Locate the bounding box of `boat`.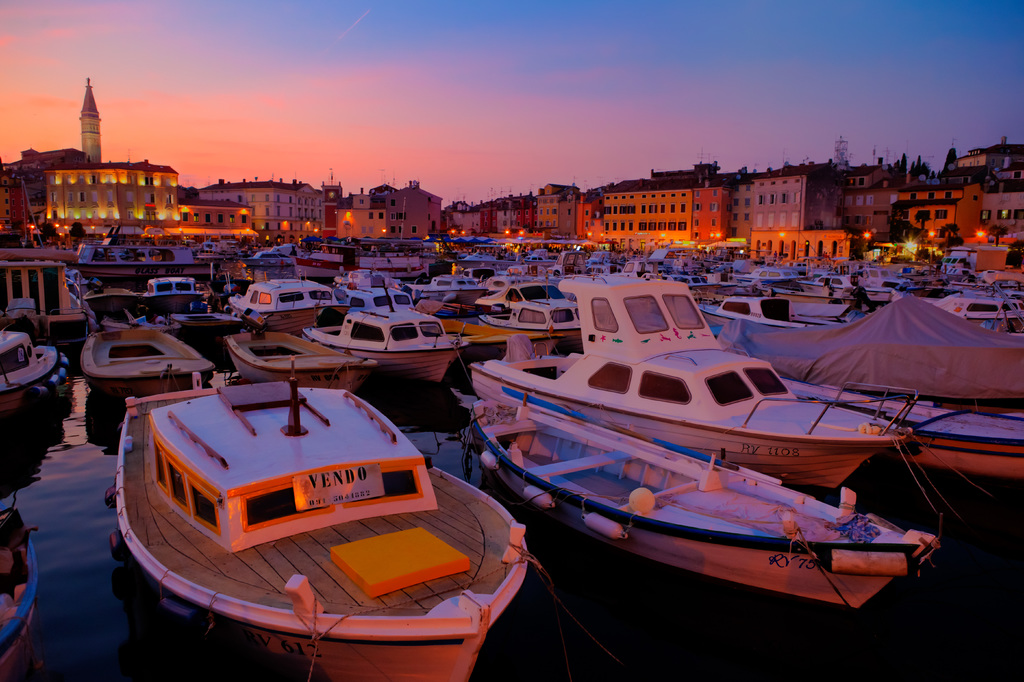
Bounding box: BBox(102, 354, 547, 681).
